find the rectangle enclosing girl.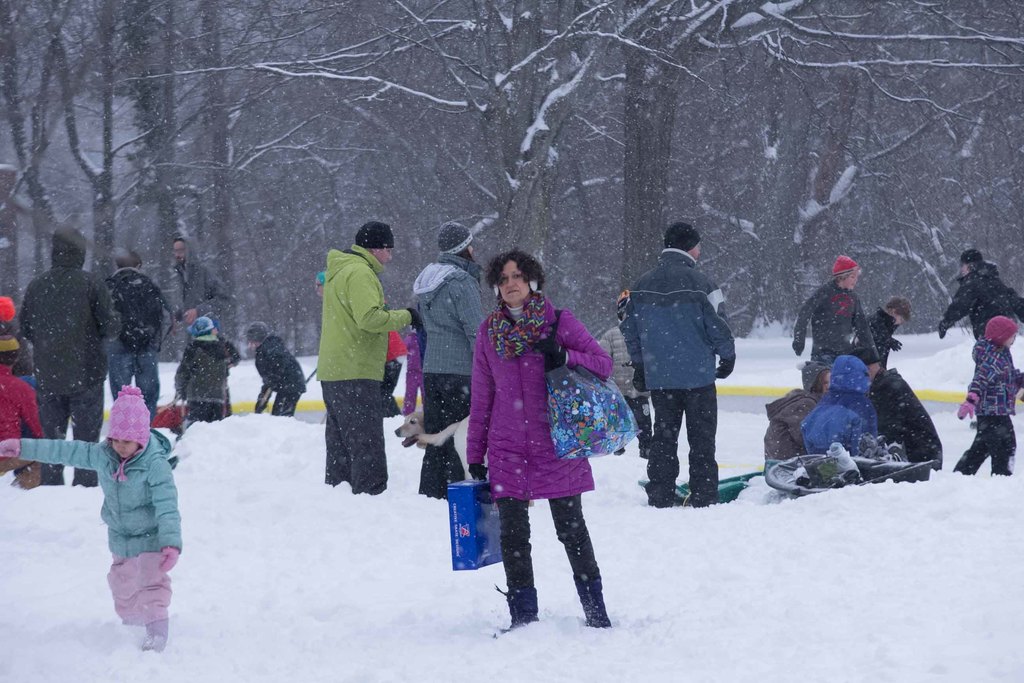
<box>952,315,1023,473</box>.
